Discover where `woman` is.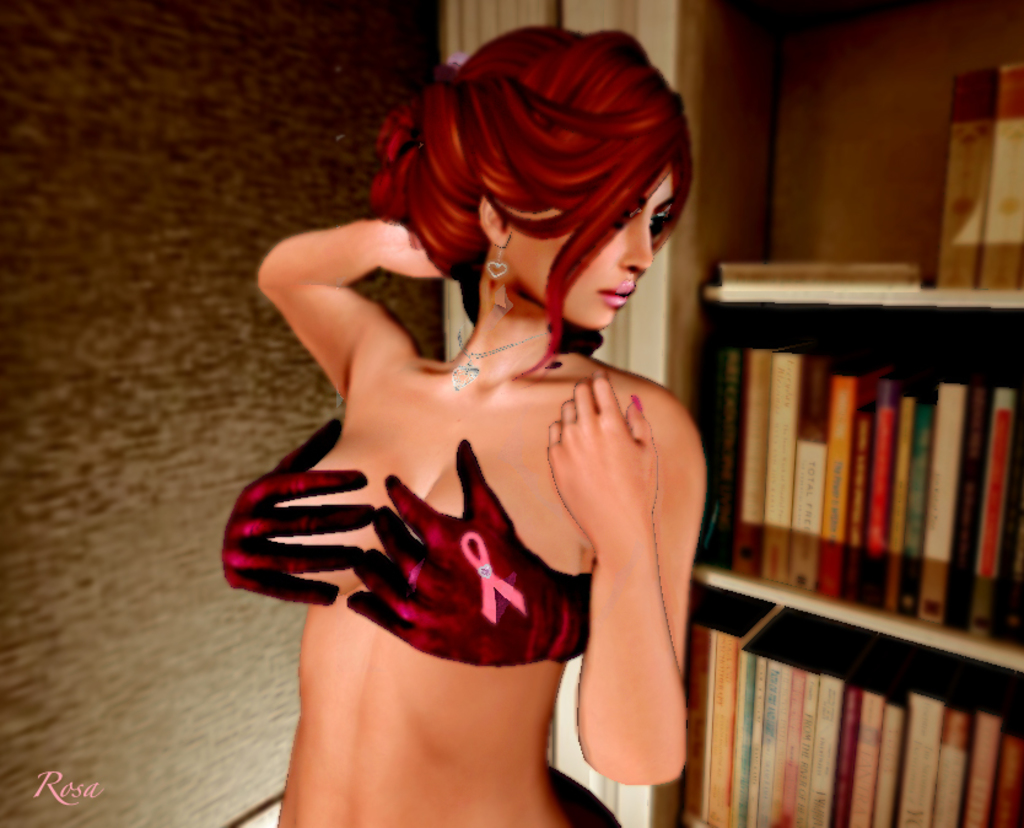
Discovered at select_region(246, 0, 691, 813).
